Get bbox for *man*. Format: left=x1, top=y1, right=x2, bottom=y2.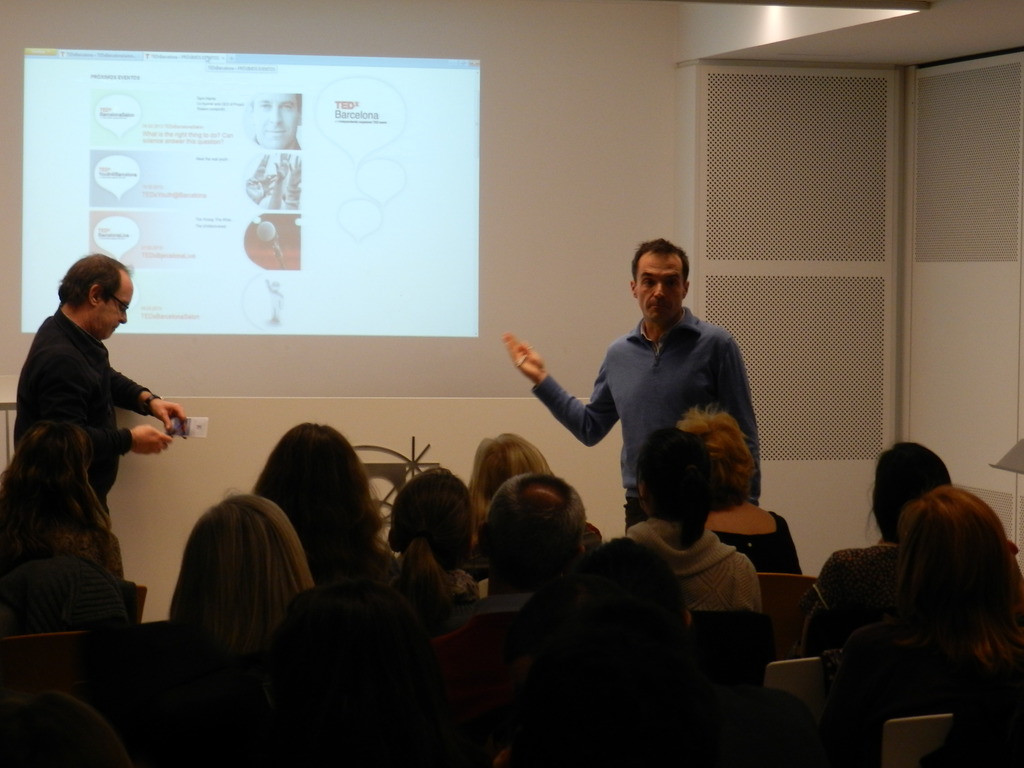
left=15, top=252, right=184, bottom=519.
